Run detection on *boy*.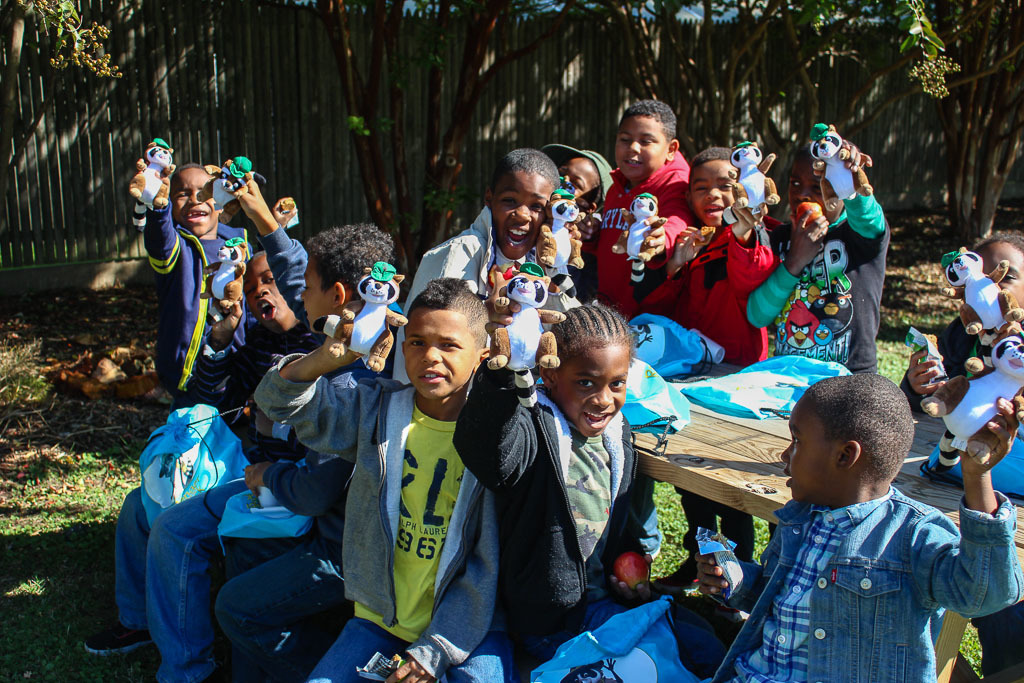
Result: (x1=893, y1=234, x2=1023, y2=420).
